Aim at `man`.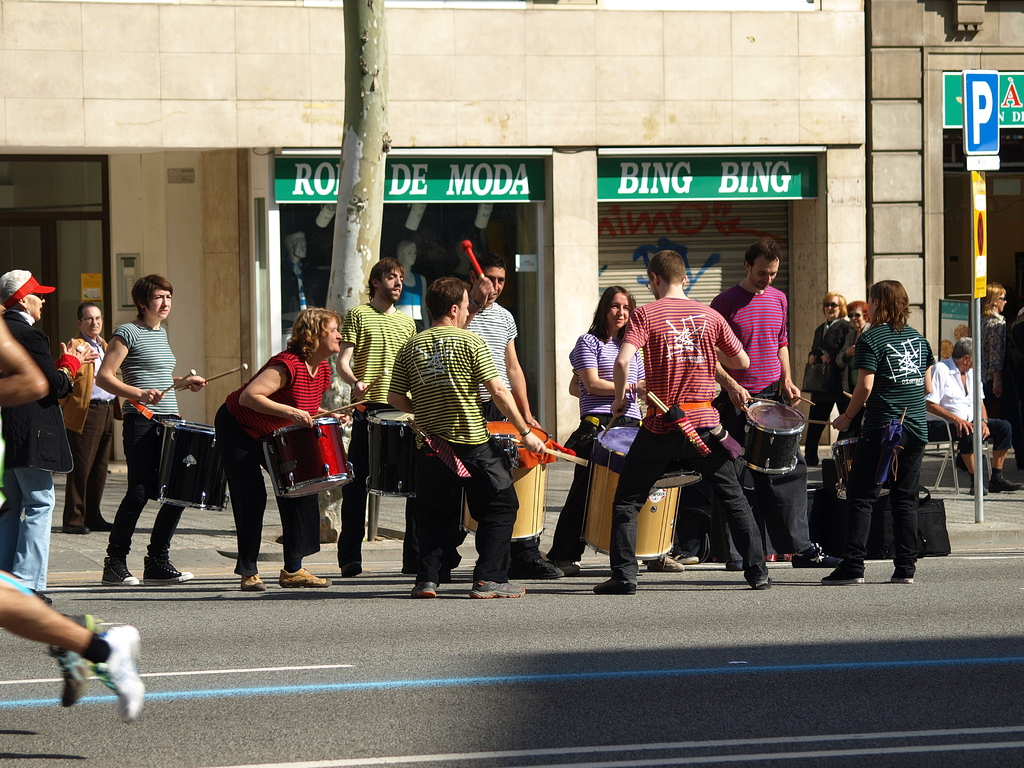
Aimed at [709,241,846,568].
